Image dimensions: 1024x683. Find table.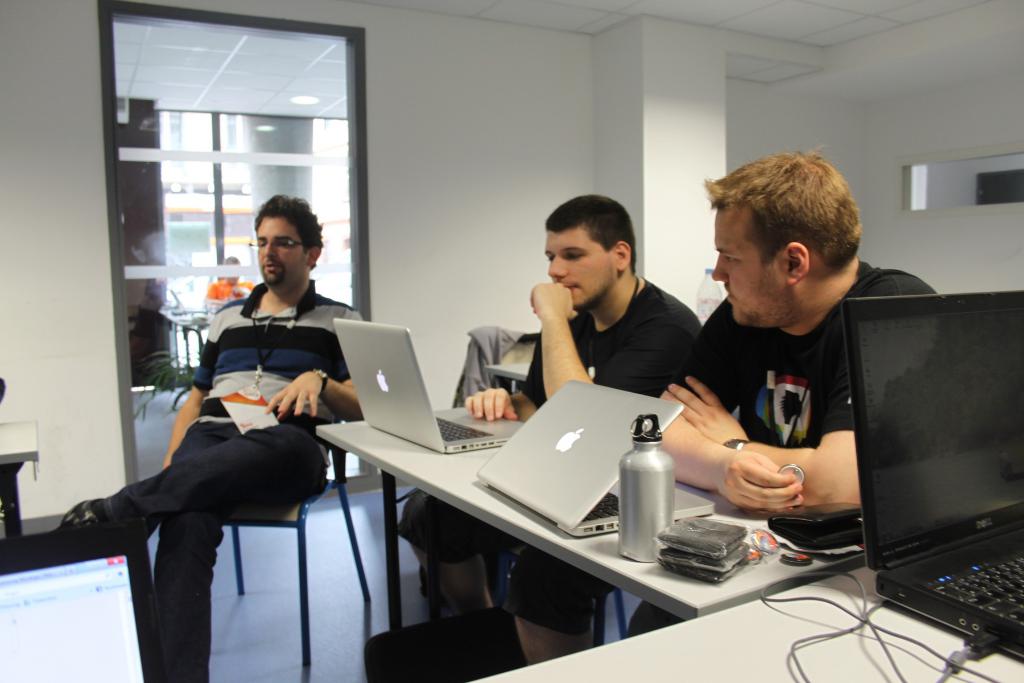
{"left": 0, "top": 416, "right": 40, "bottom": 543}.
